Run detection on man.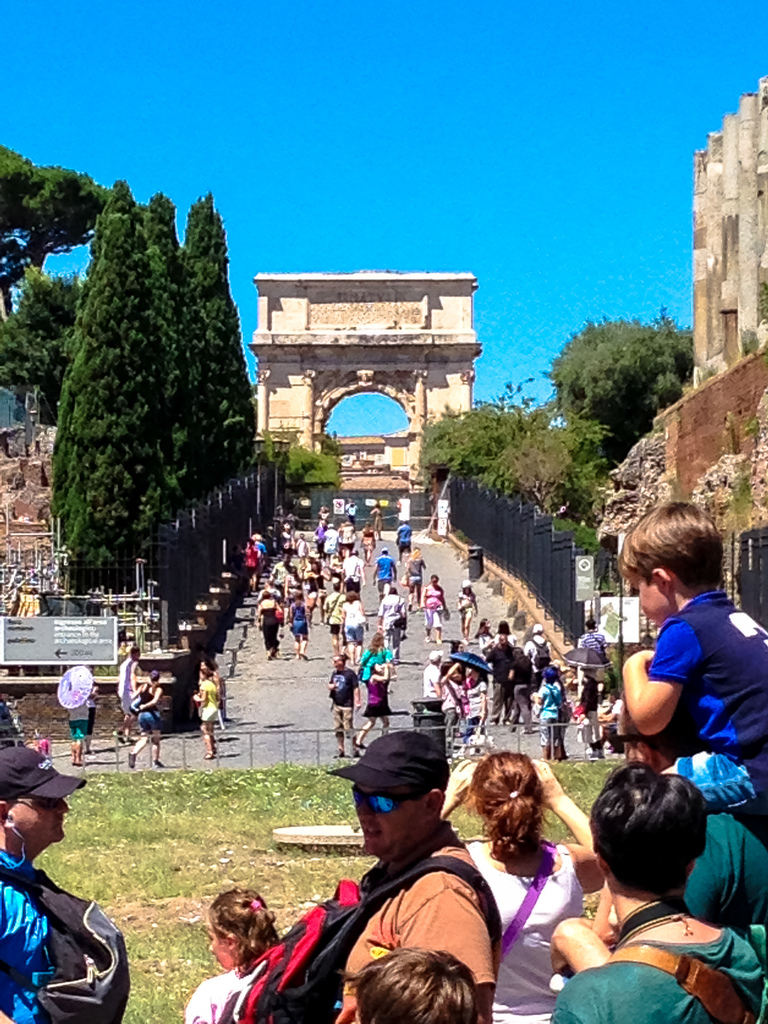
Result: <bbox>320, 648, 367, 762</bbox>.
